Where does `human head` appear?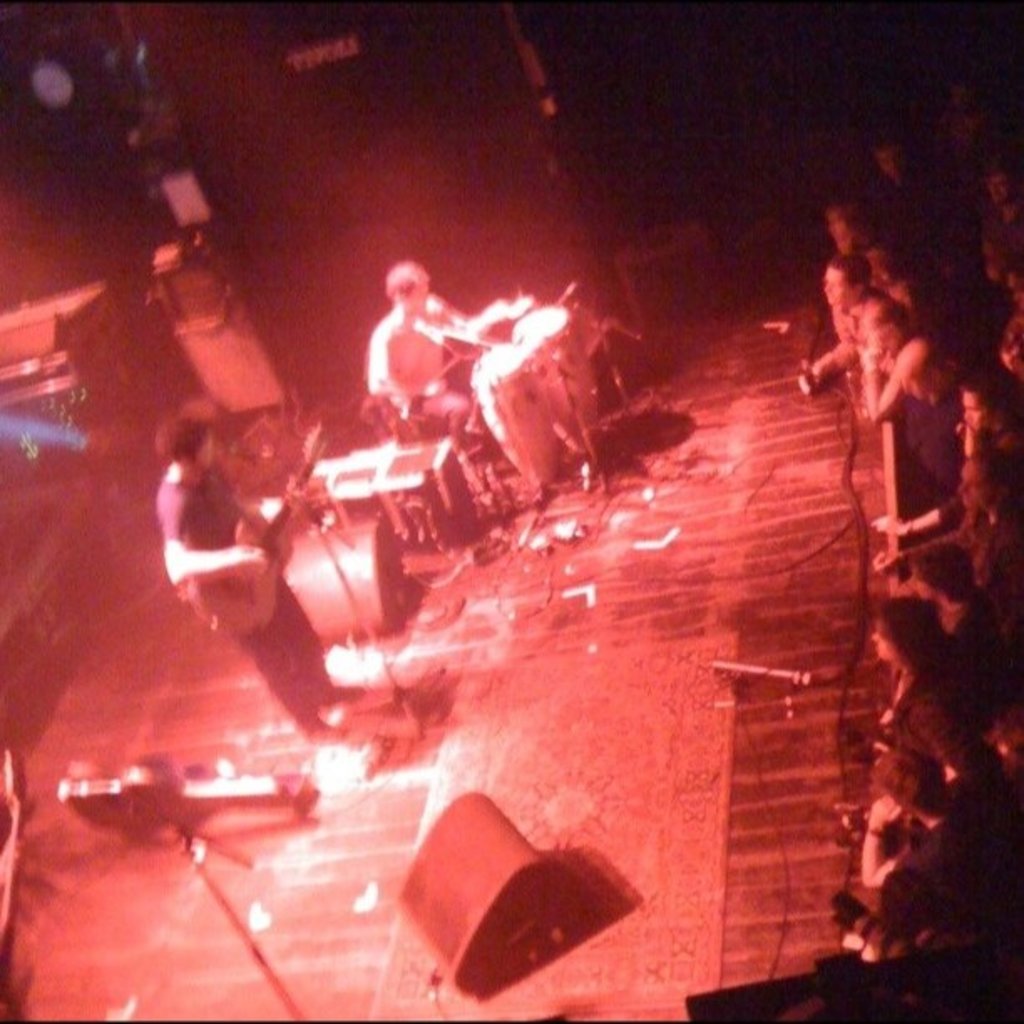
Appears at region(979, 152, 1007, 206).
